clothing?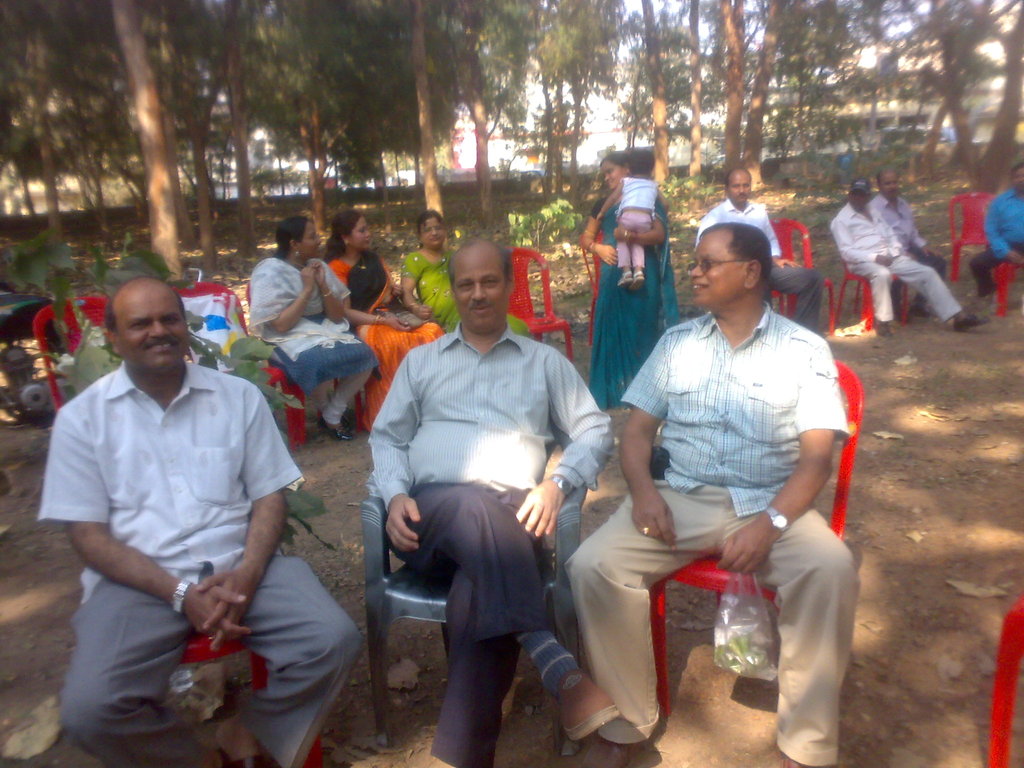
detection(830, 198, 963, 326)
